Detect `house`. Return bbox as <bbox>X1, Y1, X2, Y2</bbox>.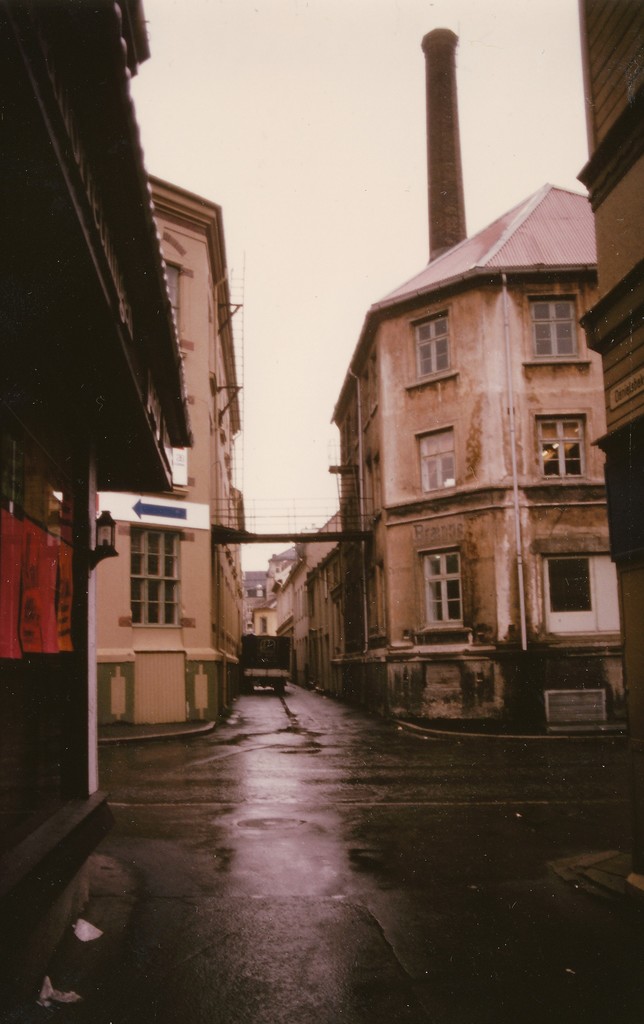
<bbox>598, 1, 643, 633</bbox>.
